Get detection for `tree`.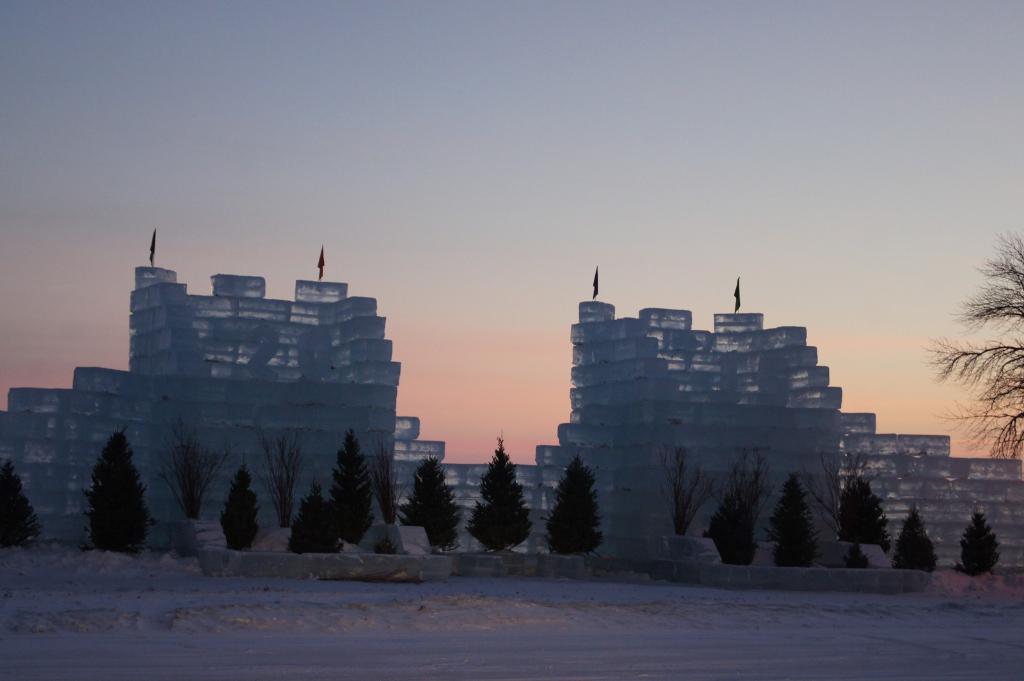
Detection: x1=224, y1=466, x2=262, y2=556.
